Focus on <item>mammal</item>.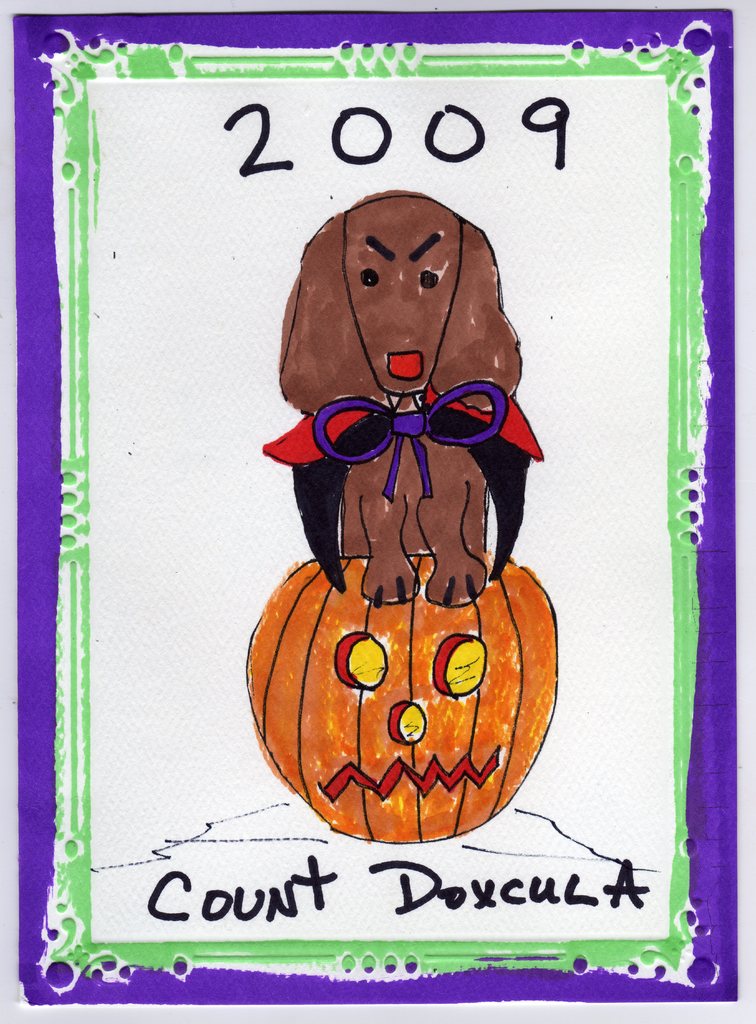
Focused at <bbox>273, 197, 522, 604</bbox>.
